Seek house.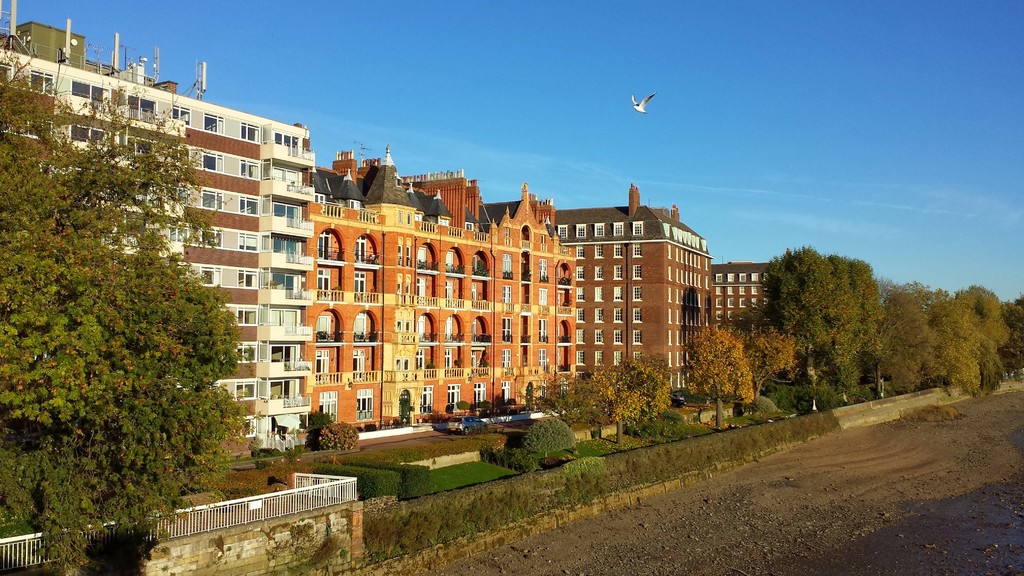
region(705, 253, 766, 319).
